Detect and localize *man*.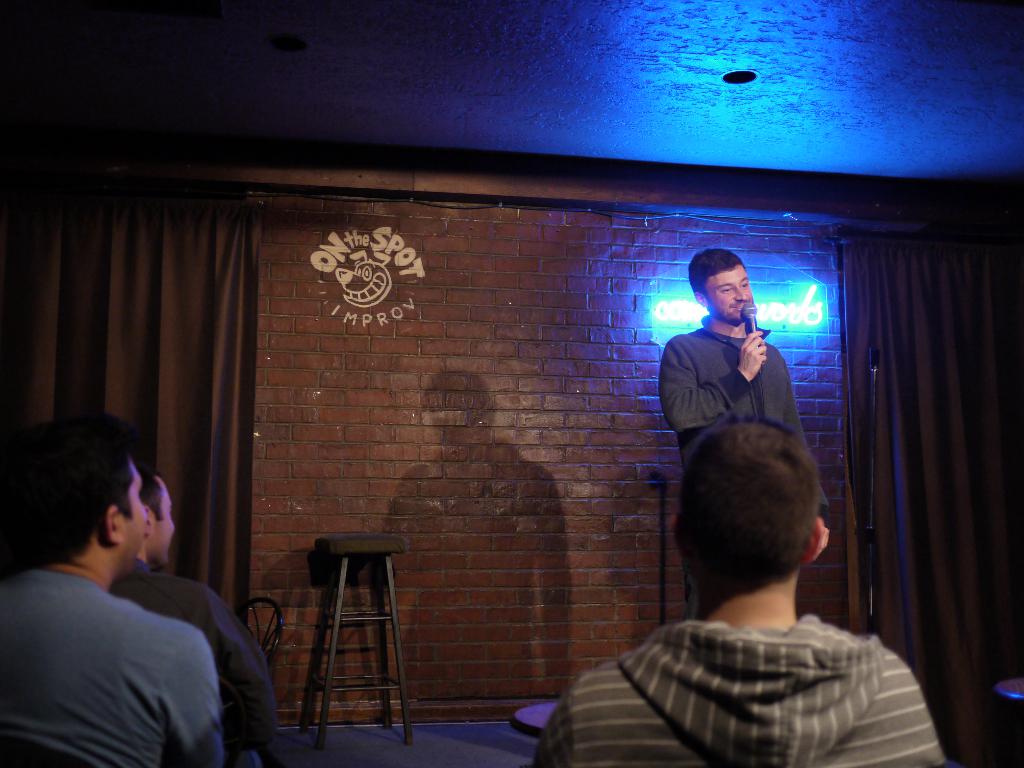
Localized at <bbox>105, 466, 278, 767</bbox>.
